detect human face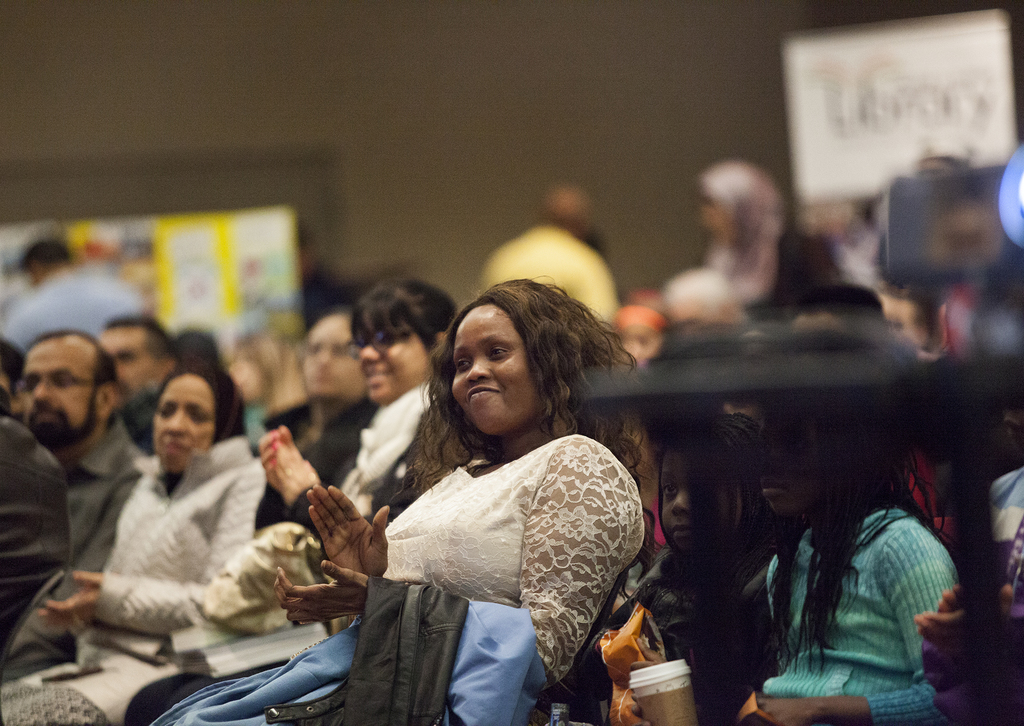
(x1=451, y1=305, x2=540, y2=432)
